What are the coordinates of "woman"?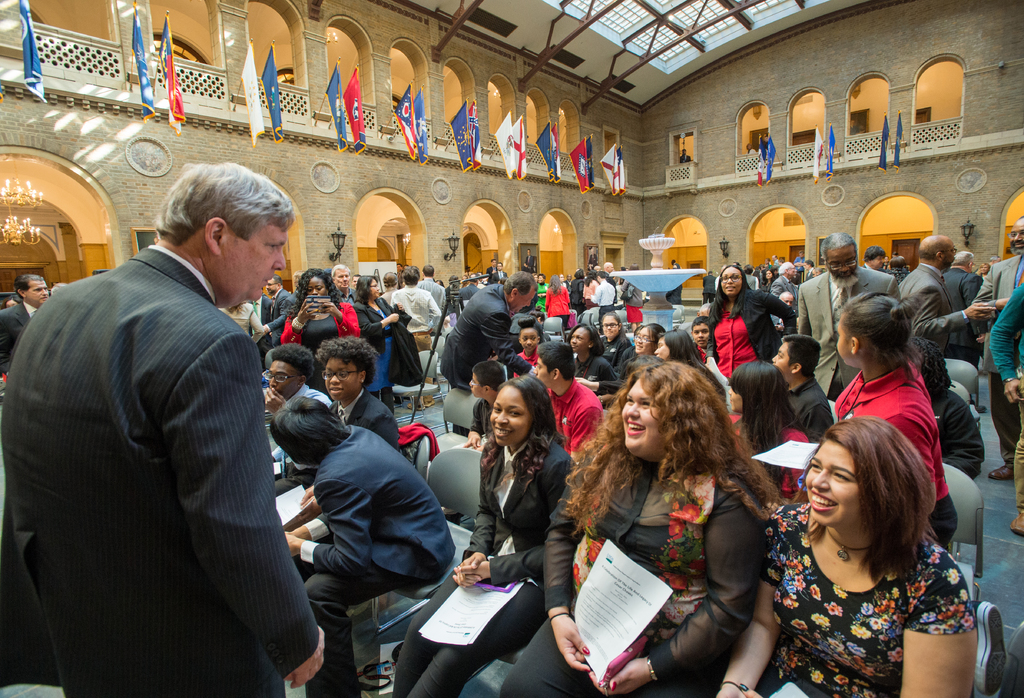
[x1=560, y1=320, x2=615, y2=408].
